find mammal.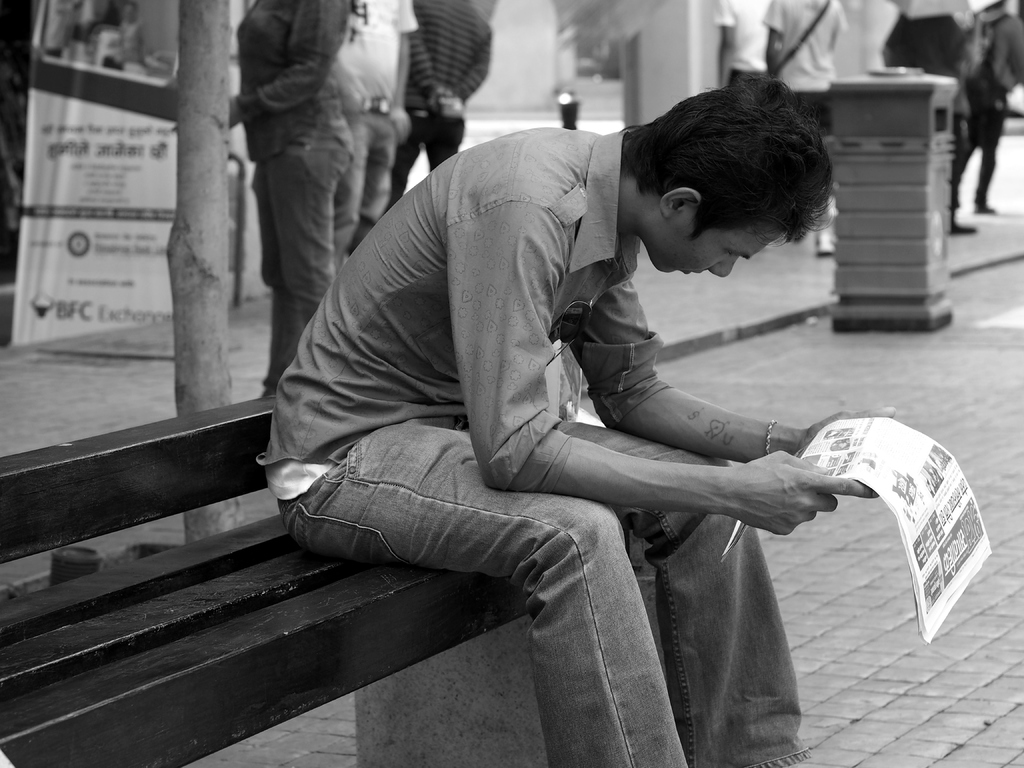
[224, 62, 922, 767].
